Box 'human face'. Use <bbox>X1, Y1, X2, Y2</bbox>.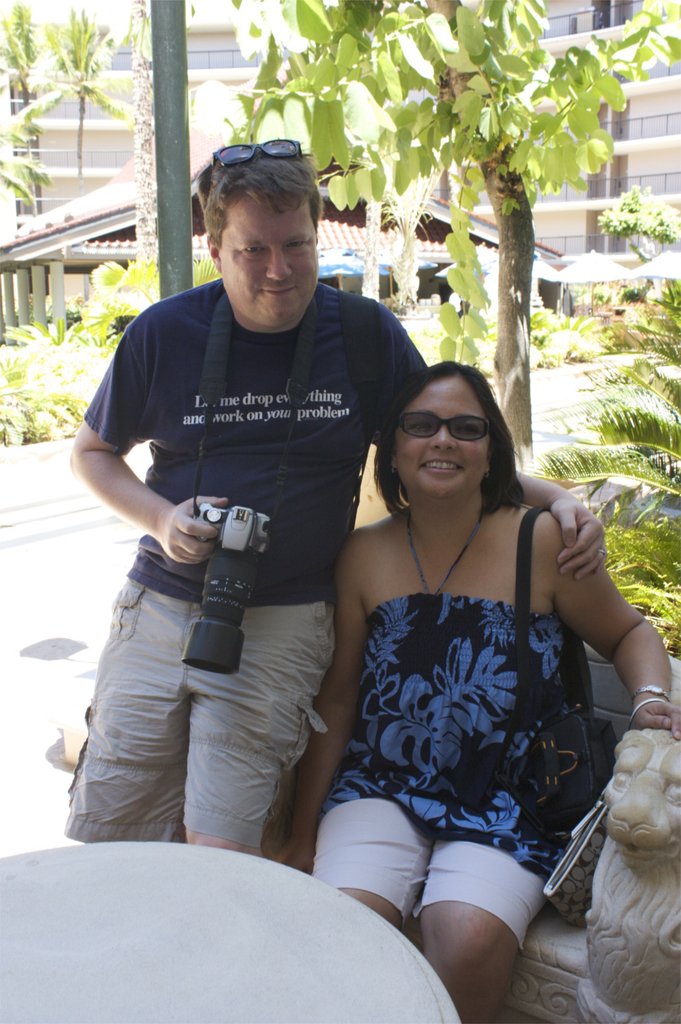
<bbox>395, 370, 488, 507</bbox>.
